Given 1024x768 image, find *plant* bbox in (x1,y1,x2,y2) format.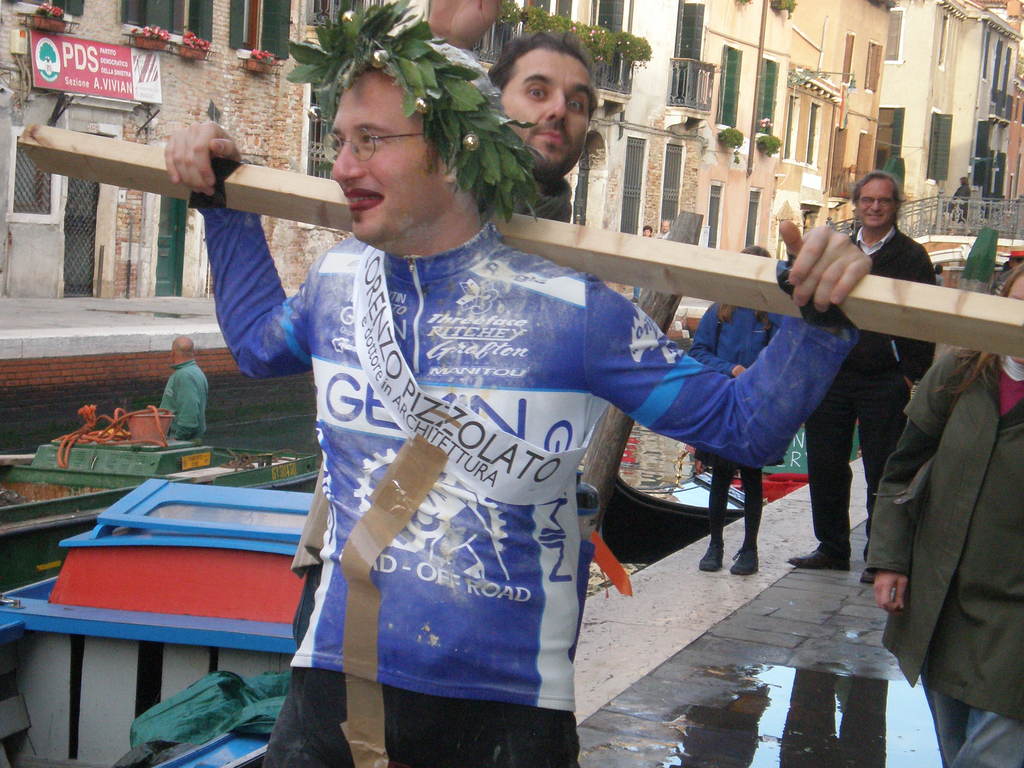
(135,19,168,42).
